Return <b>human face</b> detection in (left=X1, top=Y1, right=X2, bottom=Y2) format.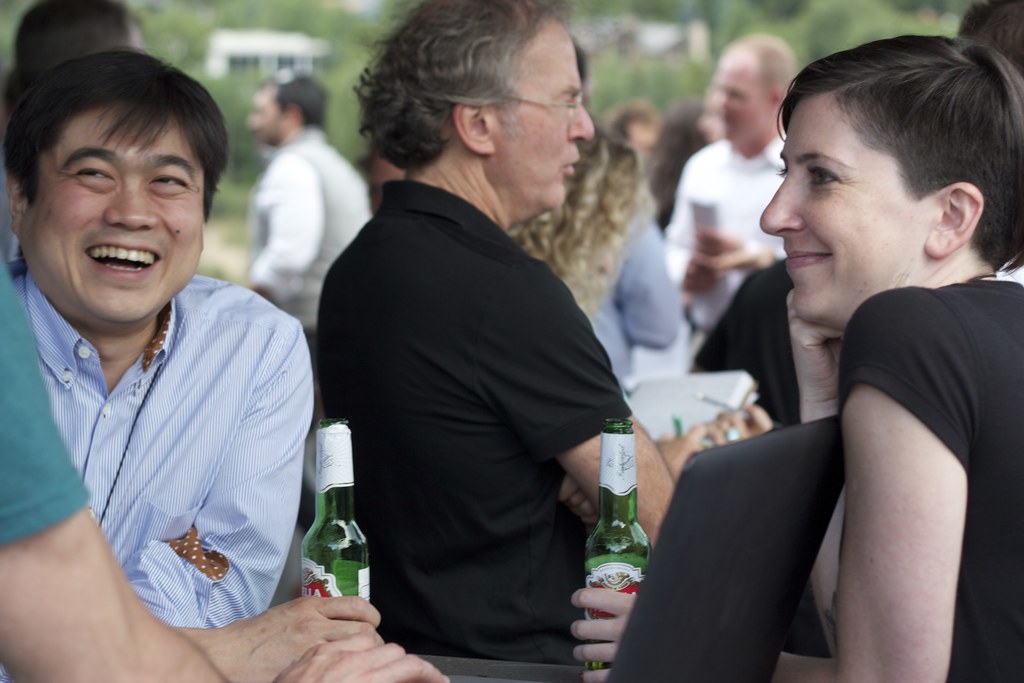
(left=495, top=29, right=595, bottom=214).
